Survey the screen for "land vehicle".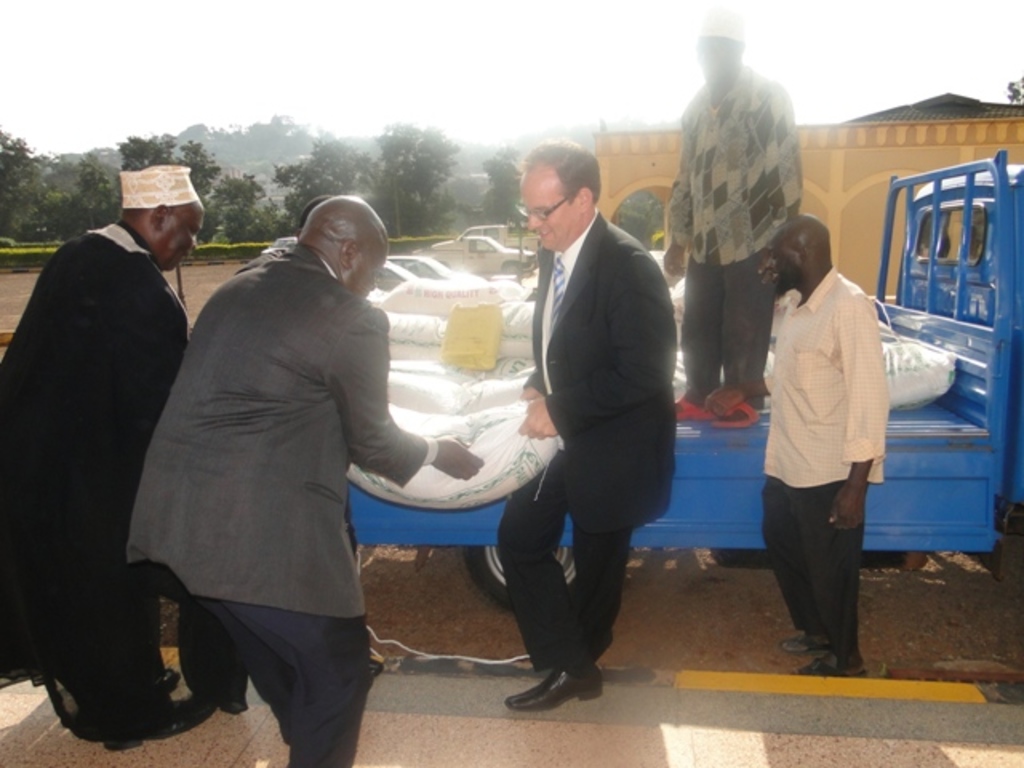
Survey found: <box>349,154,1022,606</box>.
